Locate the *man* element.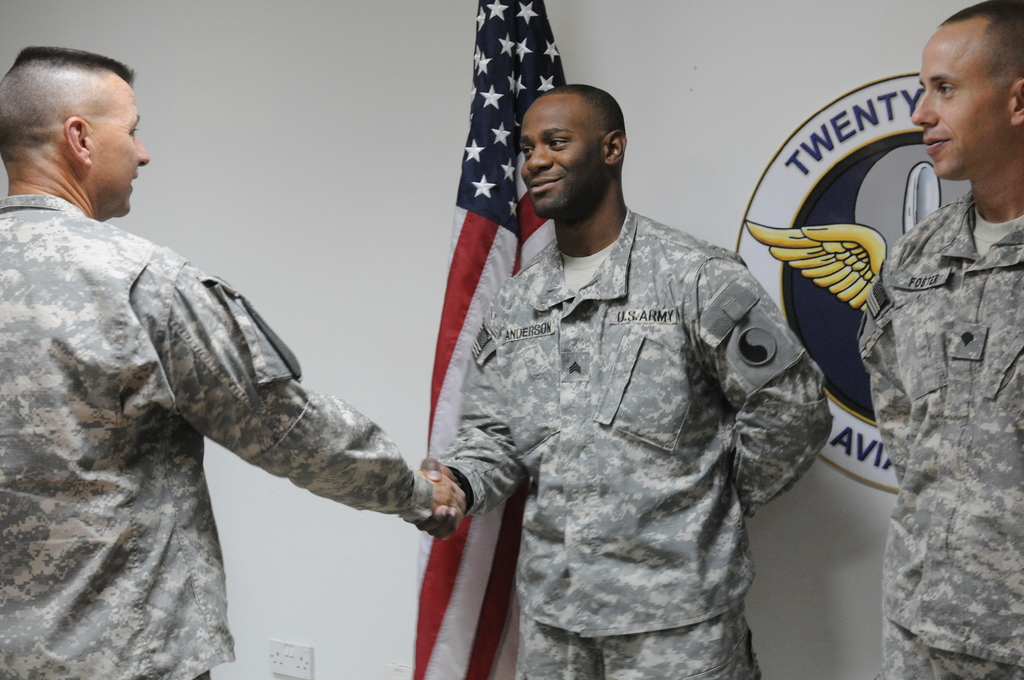
Element bbox: <box>0,46,467,679</box>.
